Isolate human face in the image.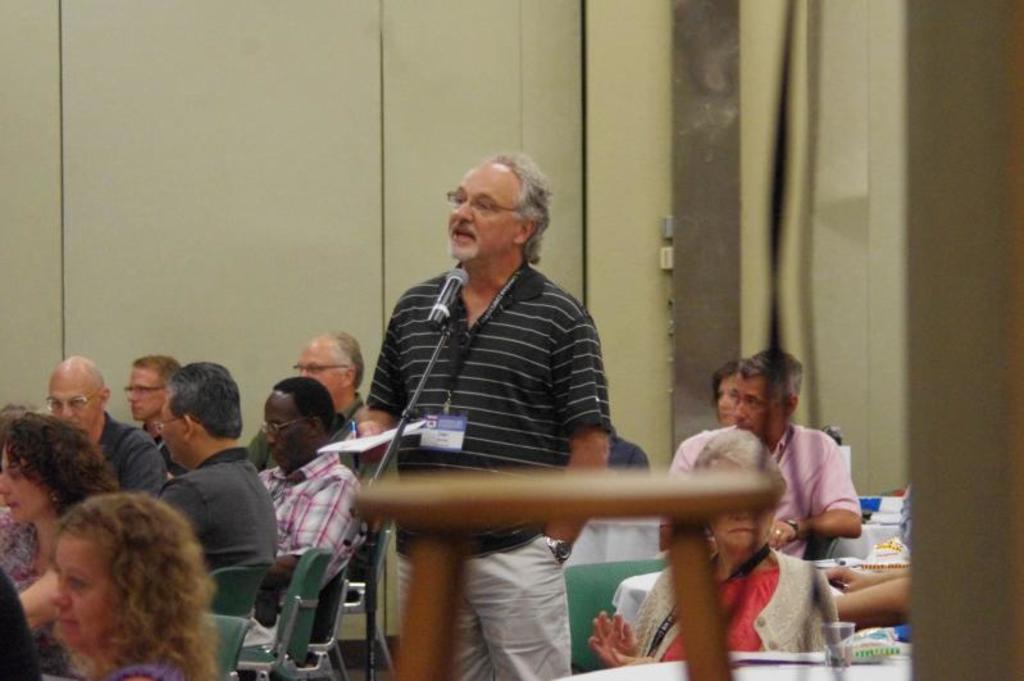
Isolated region: x1=719 y1=377 x2=739 y2=425.
